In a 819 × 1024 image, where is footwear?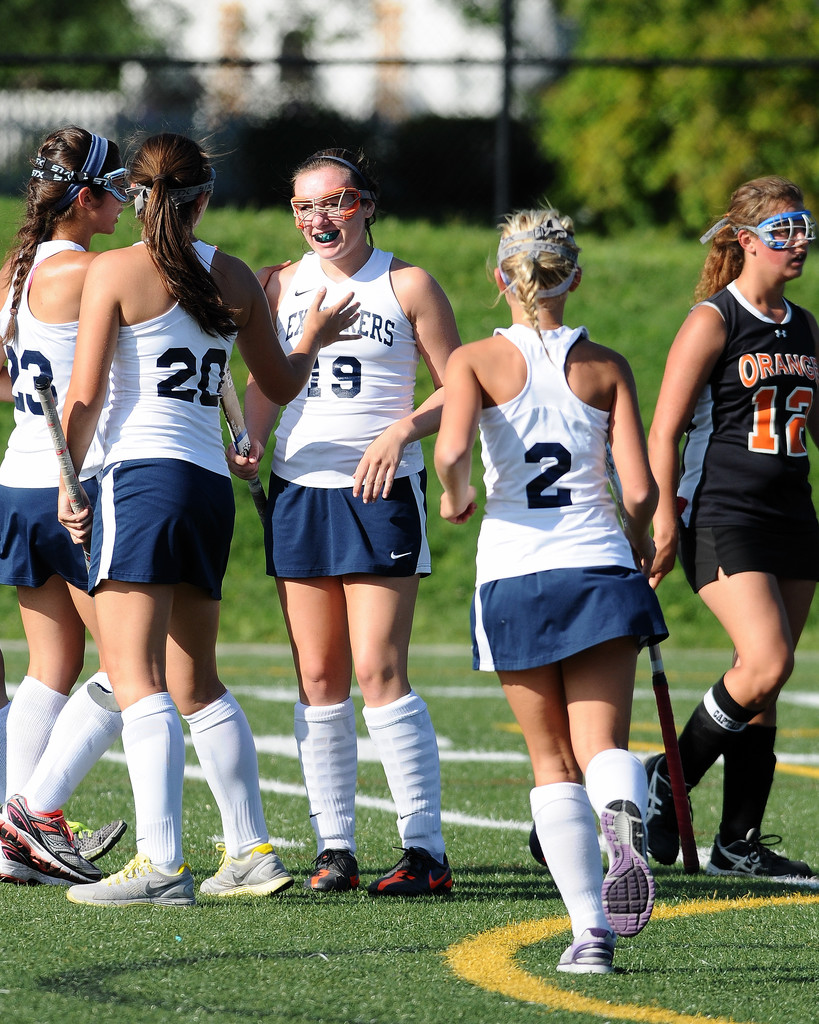
{"left": 706, "top": 835, "right": 815, "bottom": 889}.
